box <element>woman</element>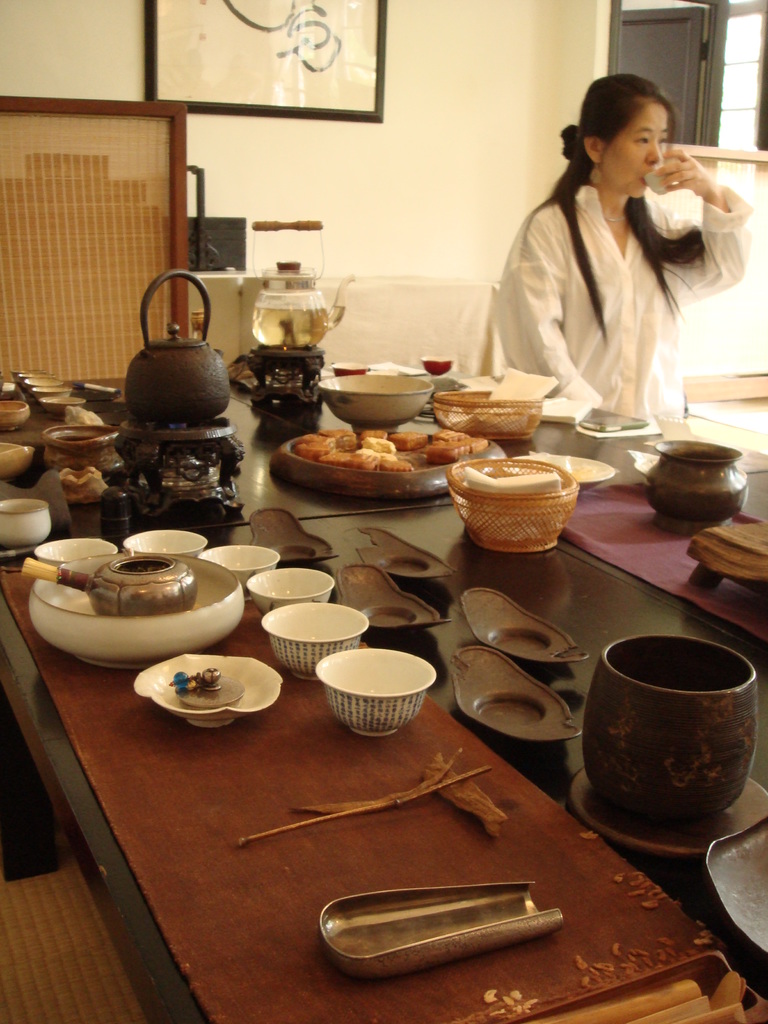
<region>484, 74, 742, 417</region>
